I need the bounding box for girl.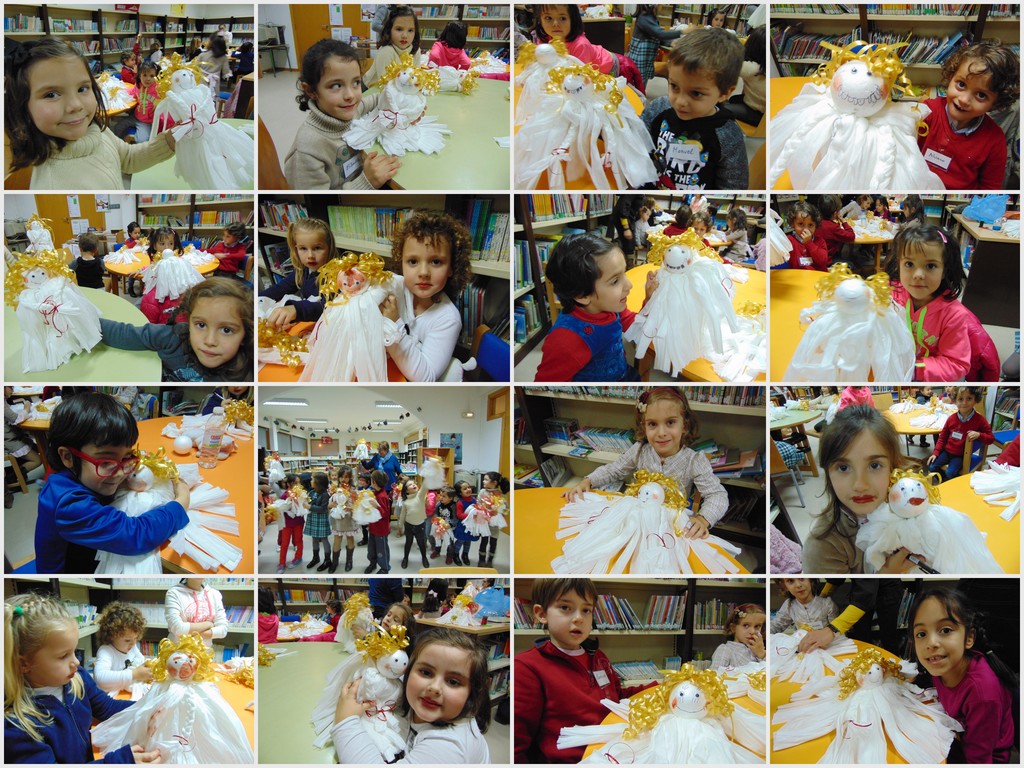
Here it is: (x1=204, y1=383, x2=253, y2=412).
